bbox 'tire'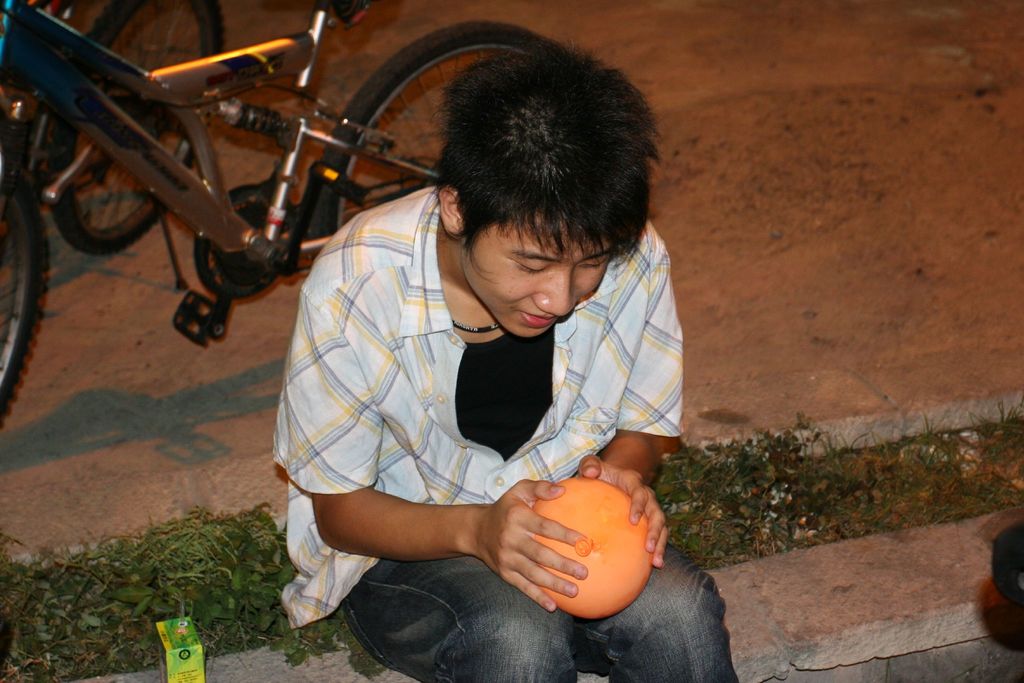
[left=47, top=0, right=224, bottom=254]
